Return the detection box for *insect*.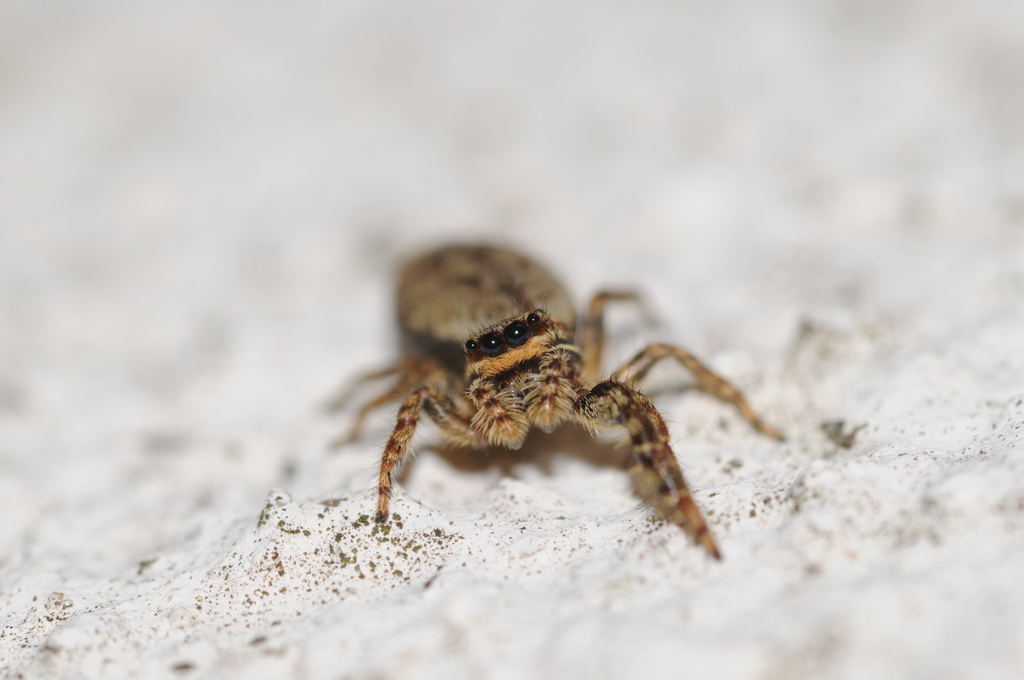
Rect(313, 244, 784, 558).
